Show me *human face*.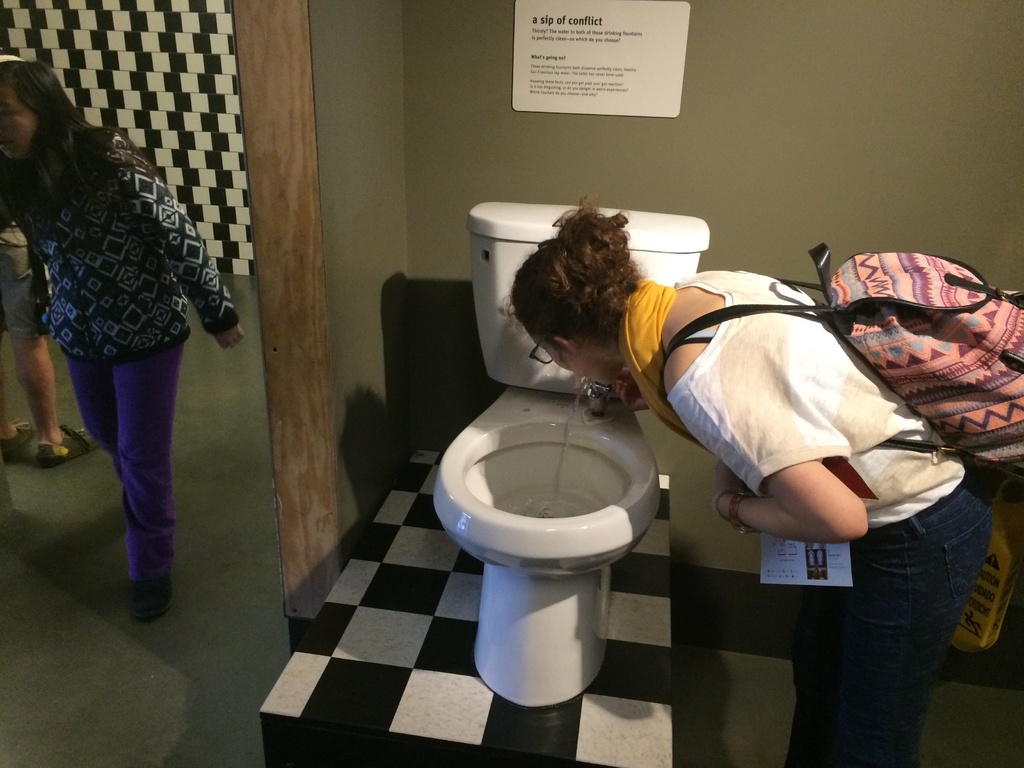
*human face* is here: box=[0, 84, 36, 160].
